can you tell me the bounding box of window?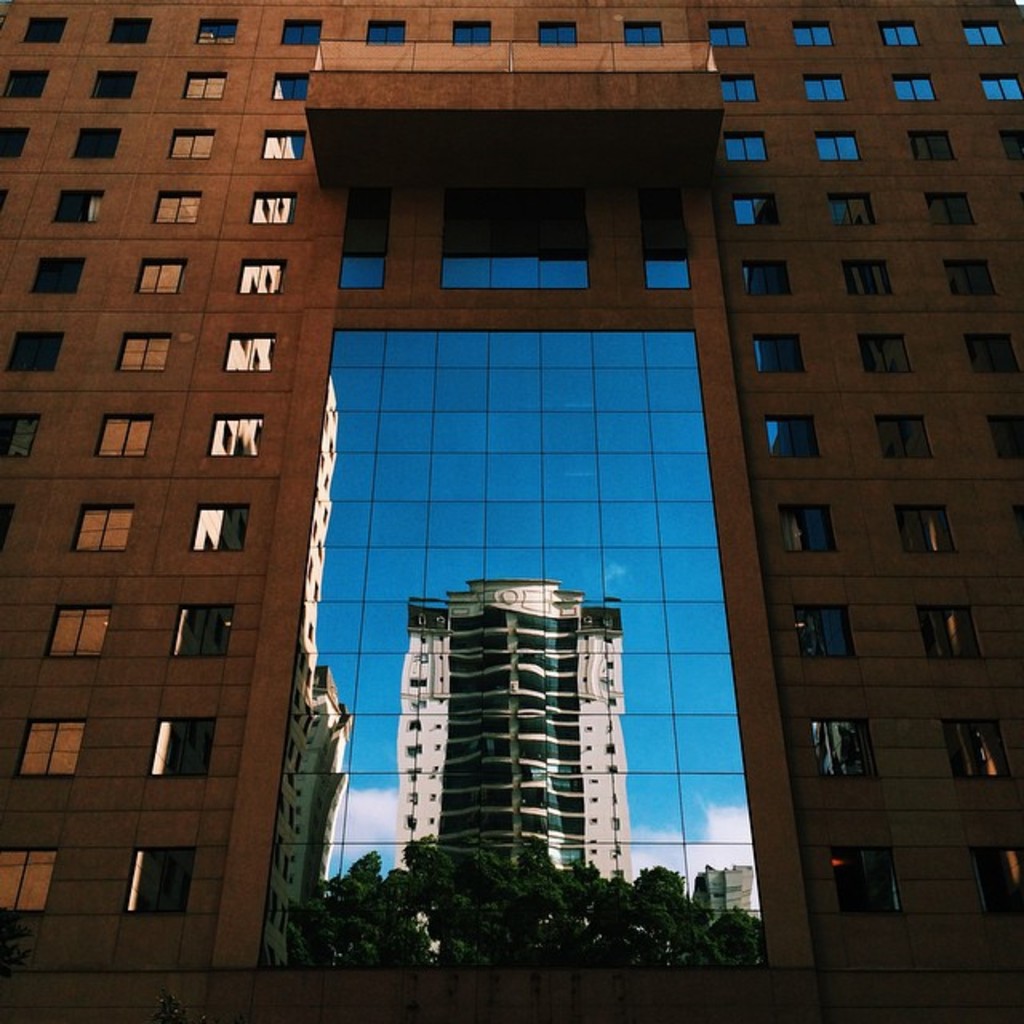
963,19,1002,40.
